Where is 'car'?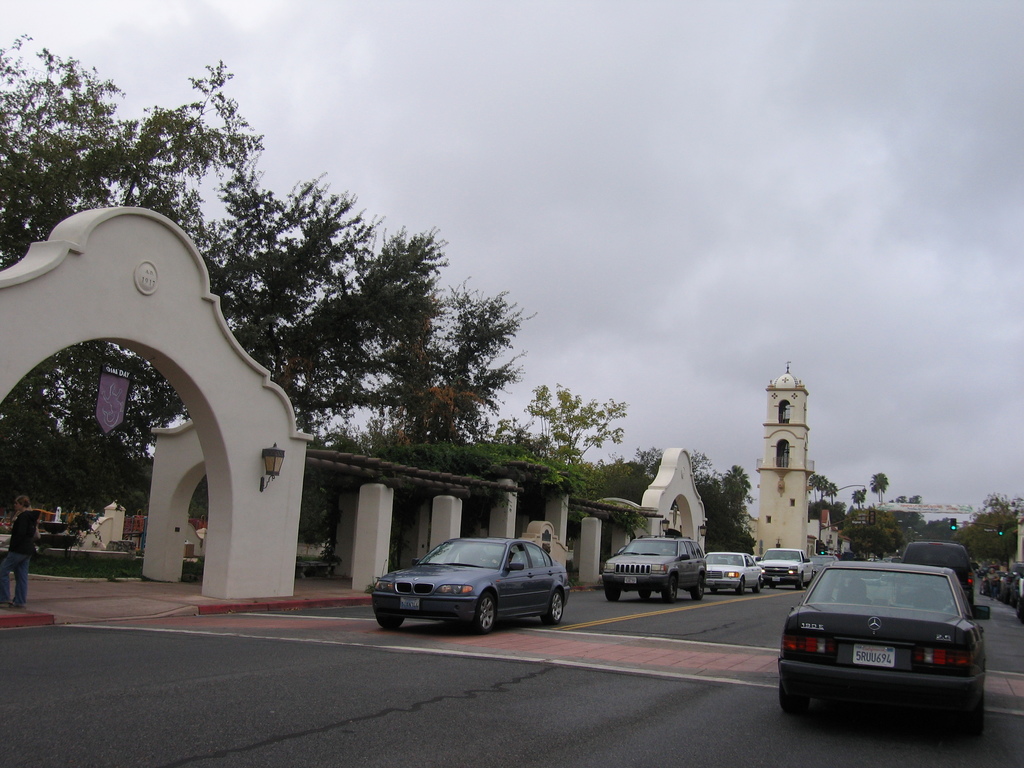
bbox=[778, 561, 989, 732].
